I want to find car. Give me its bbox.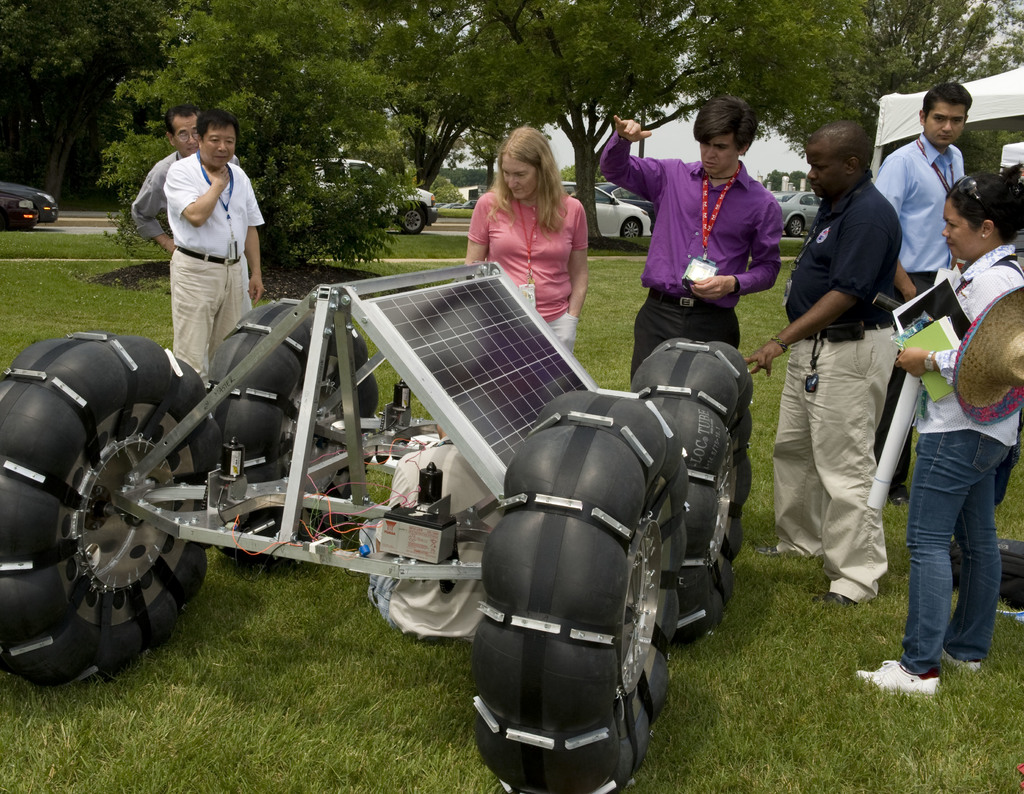
bbox=(607, 188, 652, 208).
